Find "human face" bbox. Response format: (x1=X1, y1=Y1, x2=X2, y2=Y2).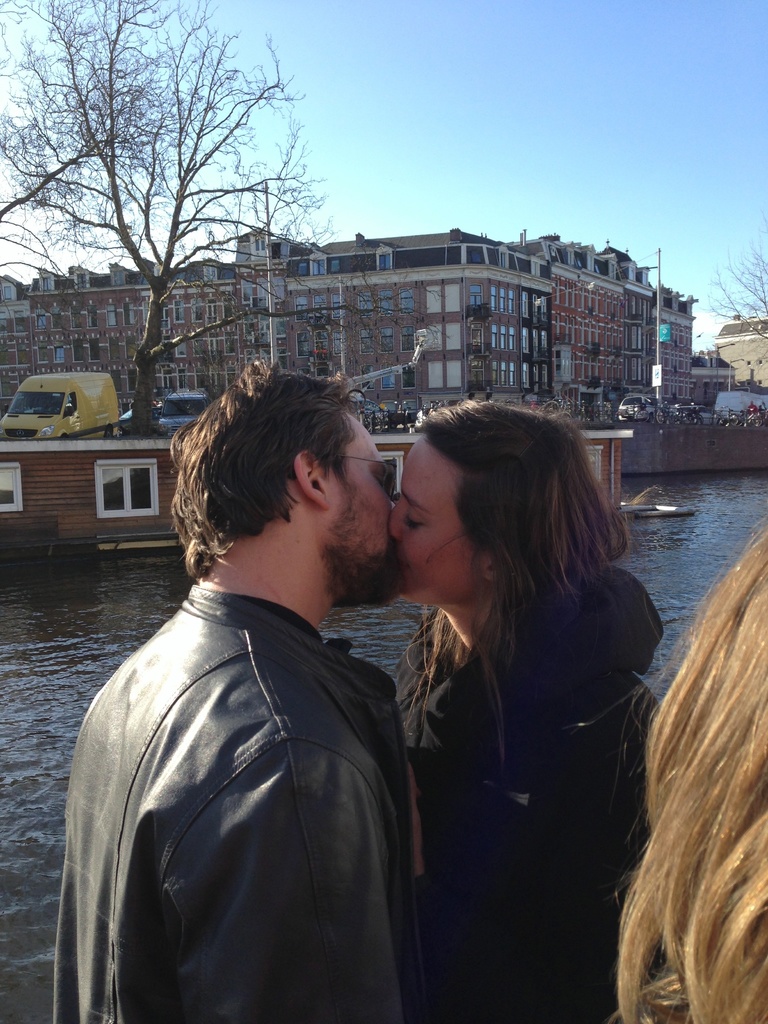
(x1=322, y1=413, x2=397, y2=609).
